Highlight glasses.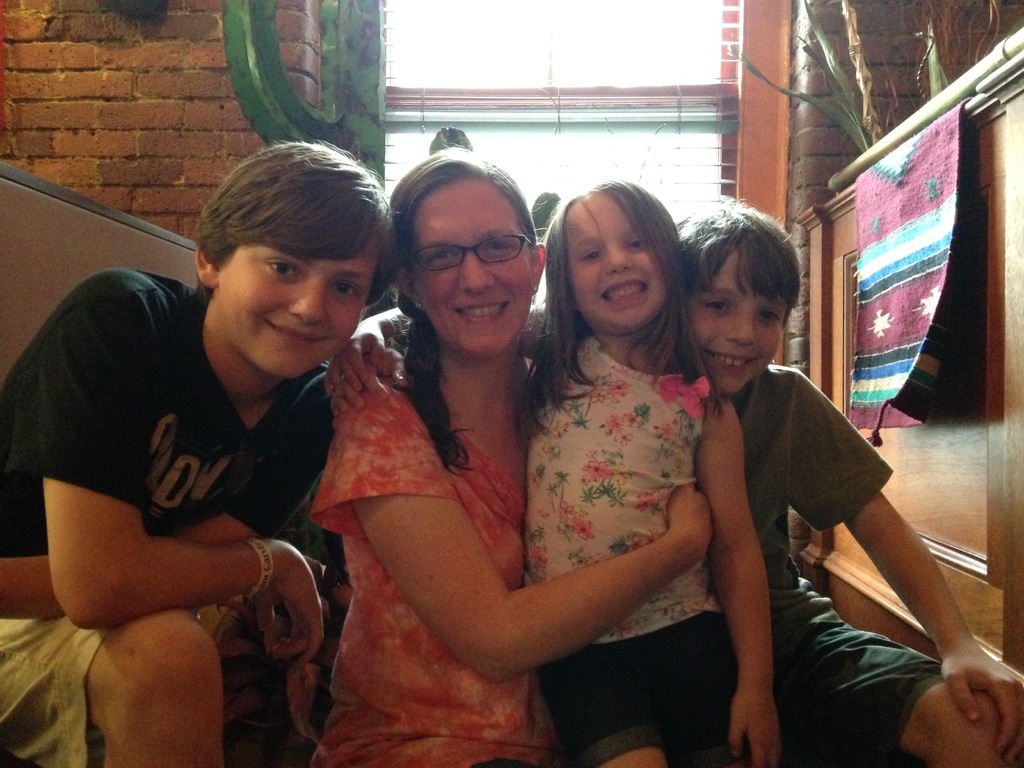
Highlighted region: detection(397, 228, 540, 278).
